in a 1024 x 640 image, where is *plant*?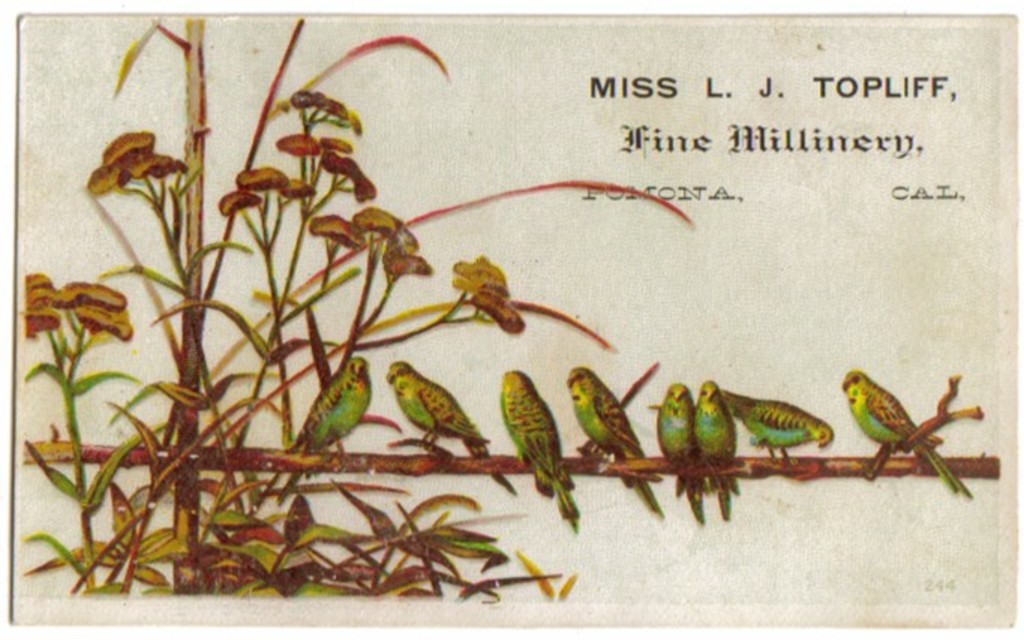
left=15, top=271, right=183, bottom=600.
